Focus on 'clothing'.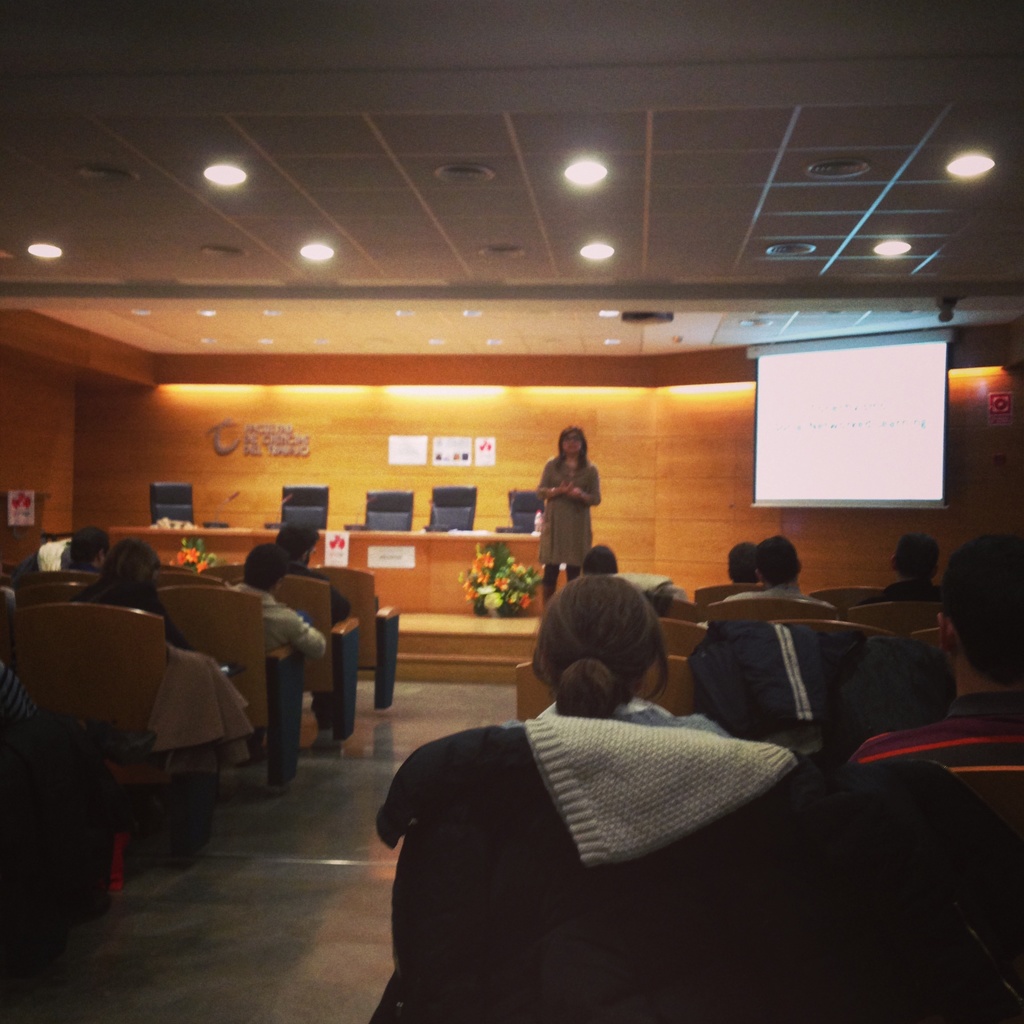
Focused at rect(288, 556, 344, 636).
